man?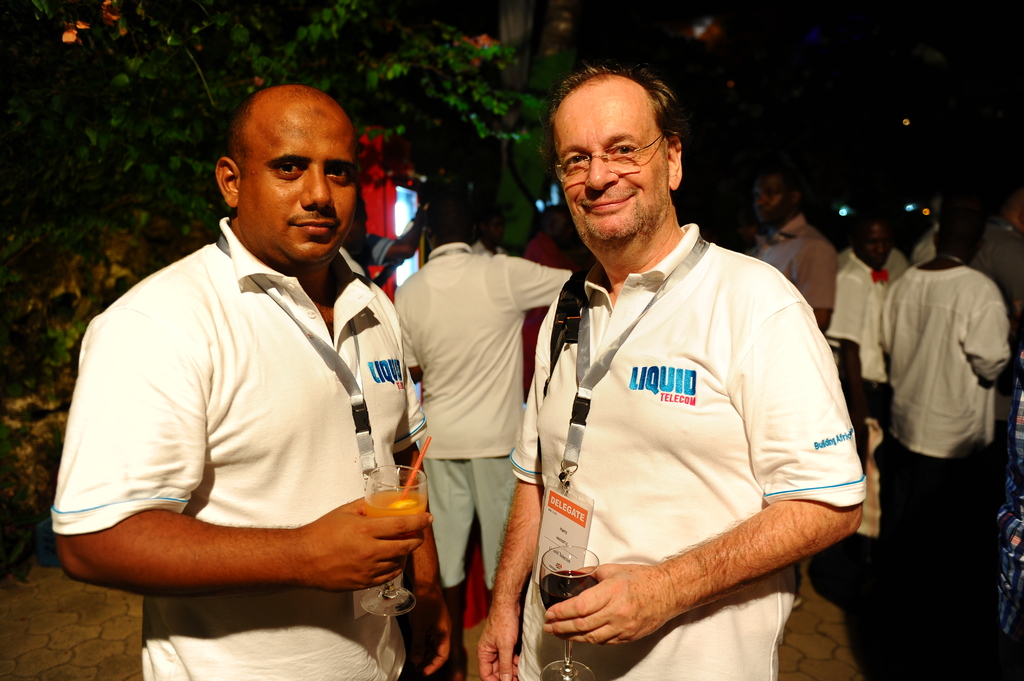
972 188 1023 325
